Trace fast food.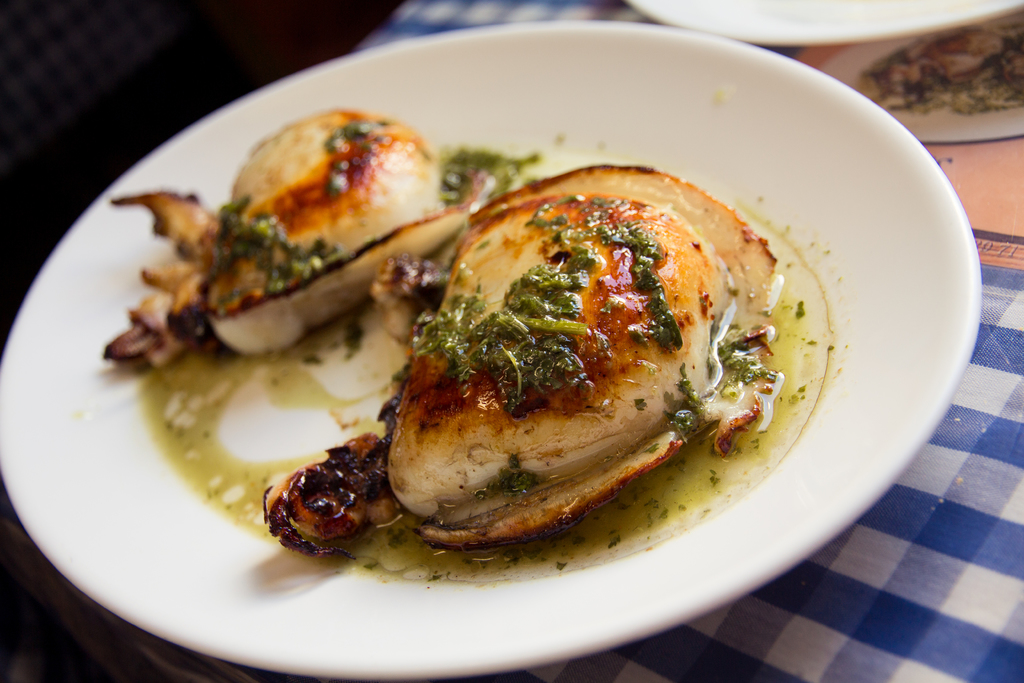
Traced to [left=101, top=109, right=778, bottom=548].
